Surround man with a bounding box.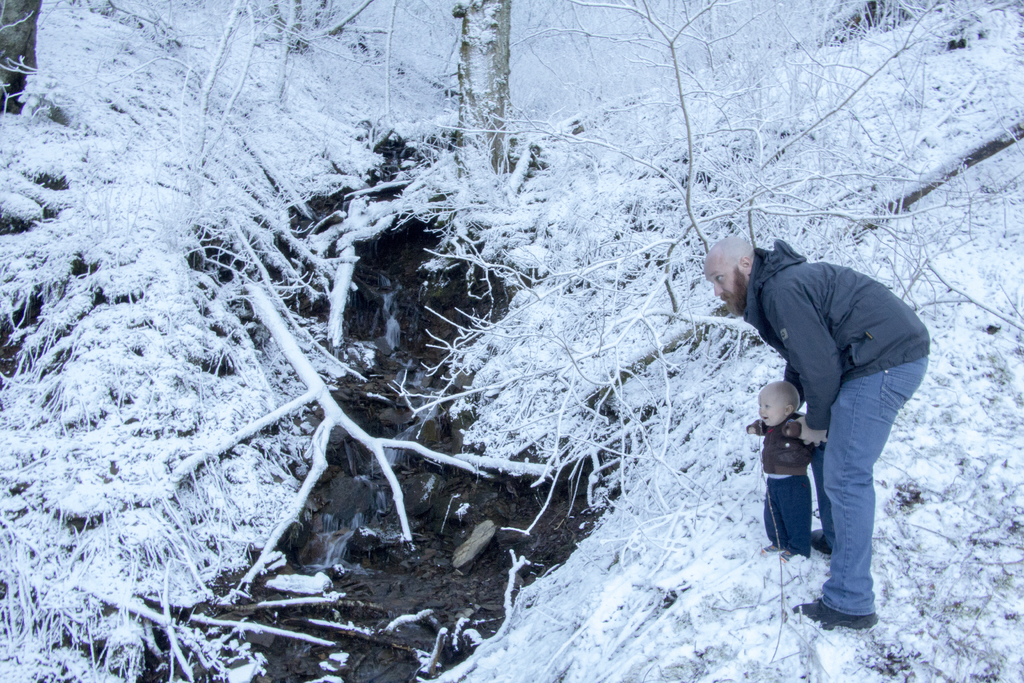
<region>703, 217, 936, 620</region>.
